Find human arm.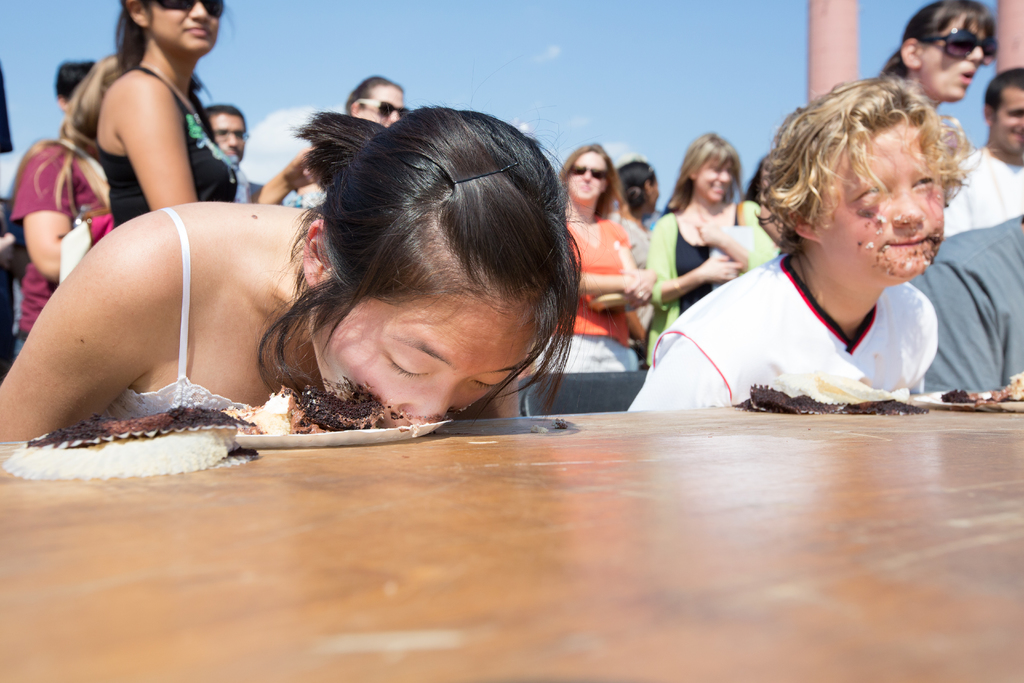
x1=632 y1=214 x2=740 y2=309.
